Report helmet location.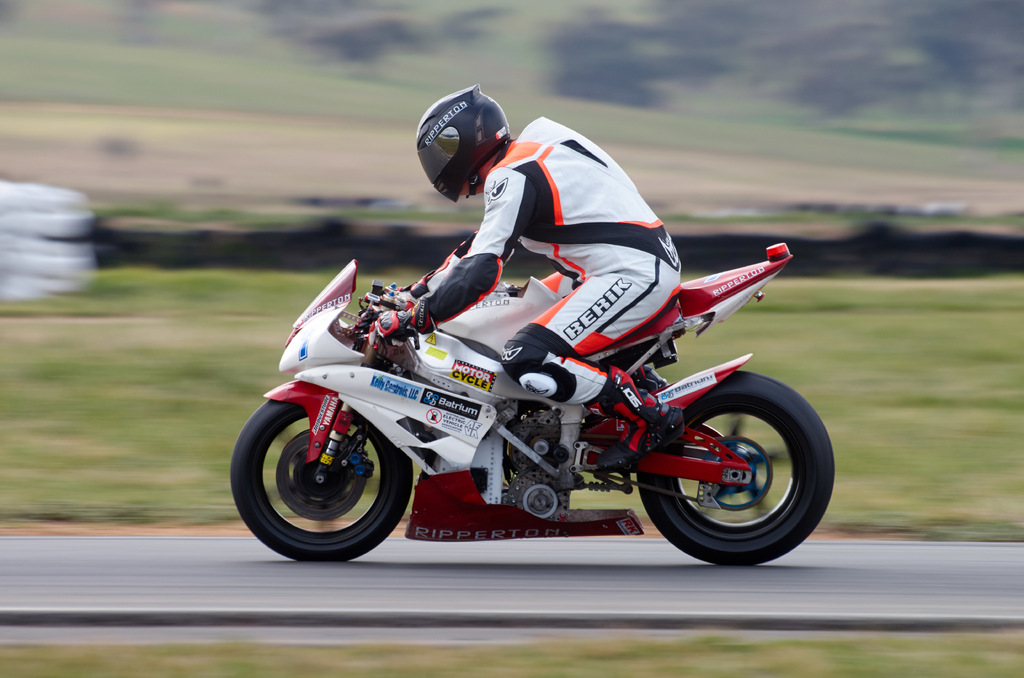
Report: 415 81 500 192.
